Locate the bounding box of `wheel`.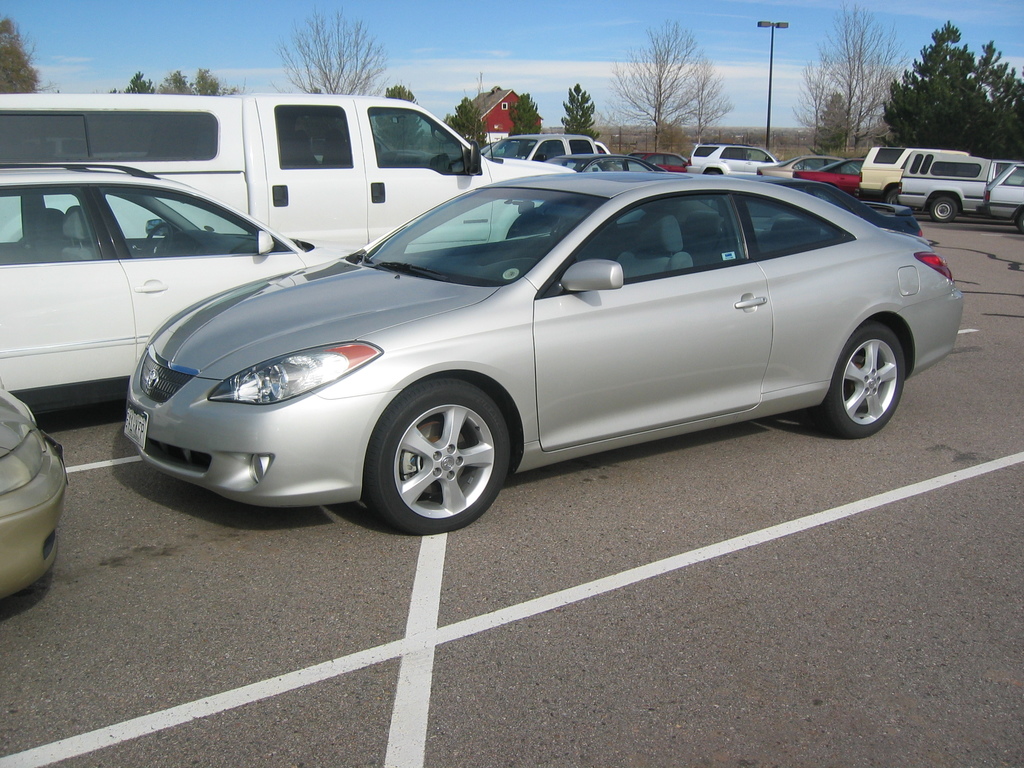
Bounding box: [704, 166, 723, 180].
